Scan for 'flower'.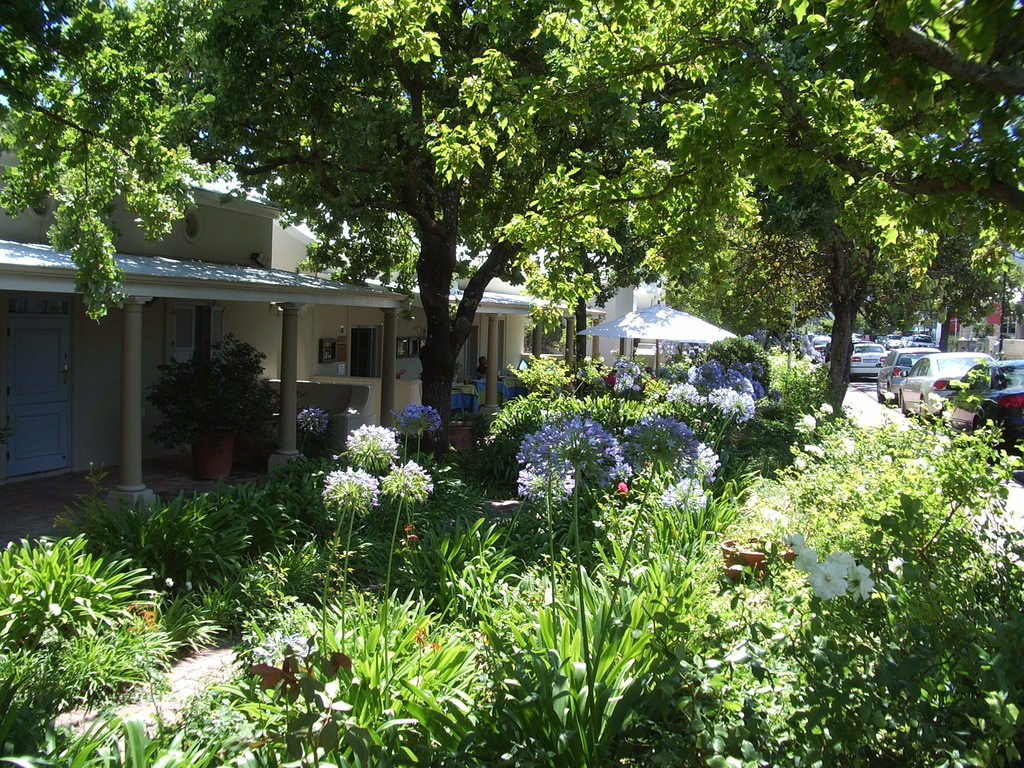
Scan result: 318 467 387 511.
